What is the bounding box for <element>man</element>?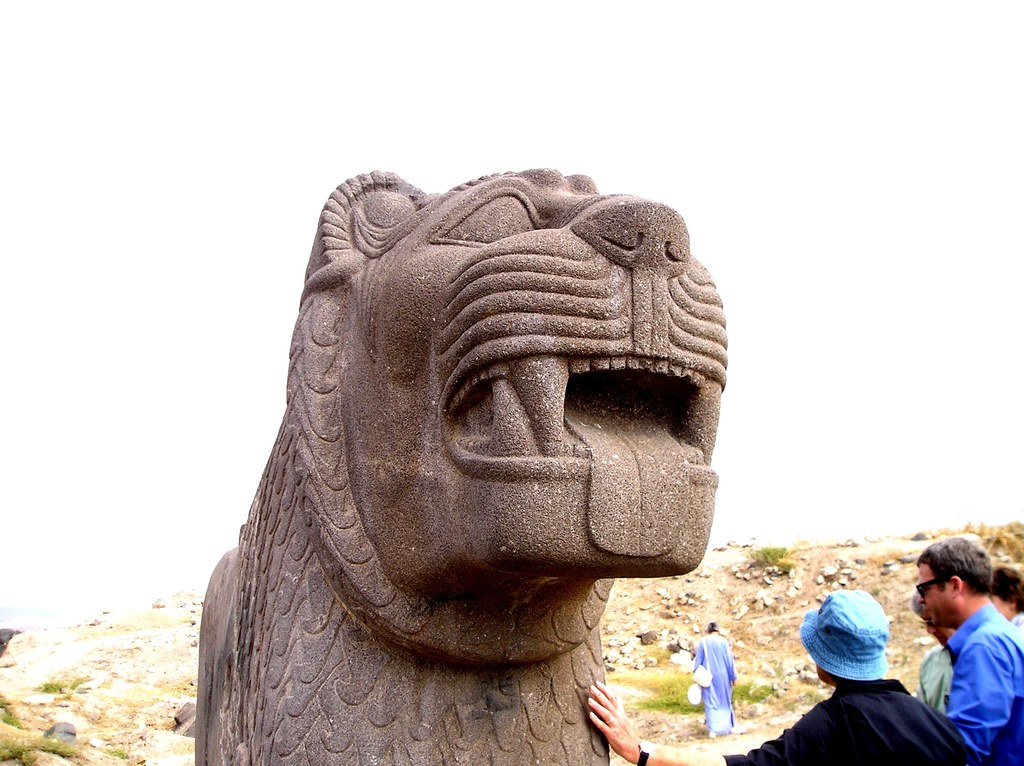
[left=913, top=588, right=955, bottom=719].
